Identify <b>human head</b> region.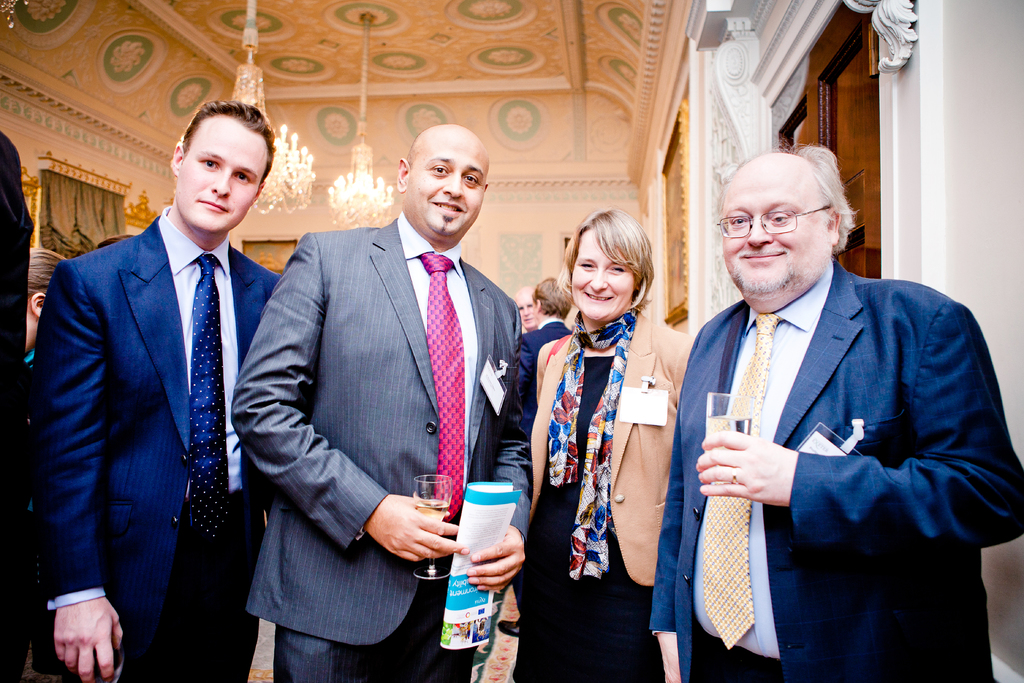
Region: x1=534 y1=276 x2=575 y2=320.
